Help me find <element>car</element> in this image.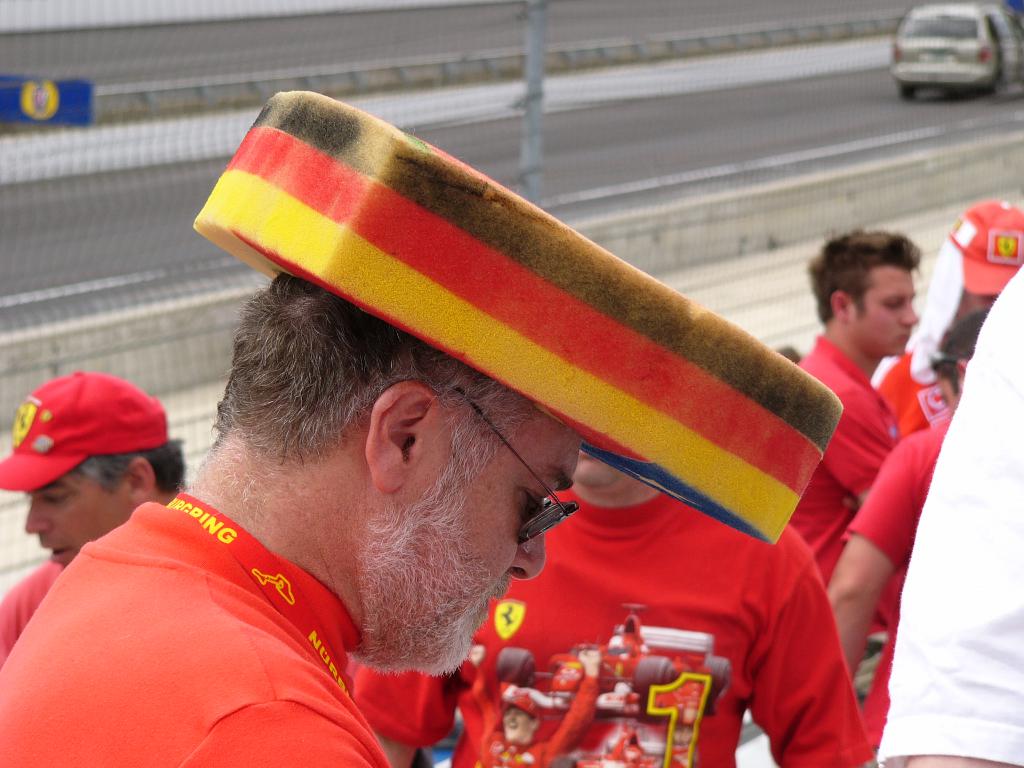
Found it: bbox=(887, 0, 1011, 95).
